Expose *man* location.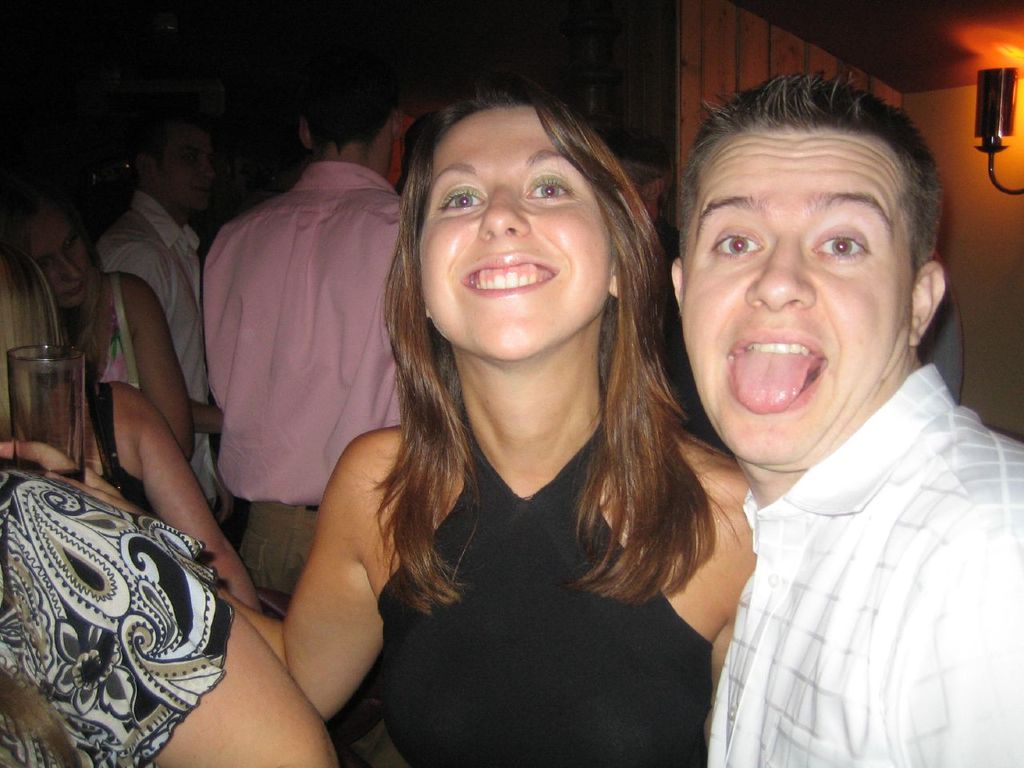
Exposed at bbox=[631, 44, 1018, 766].
